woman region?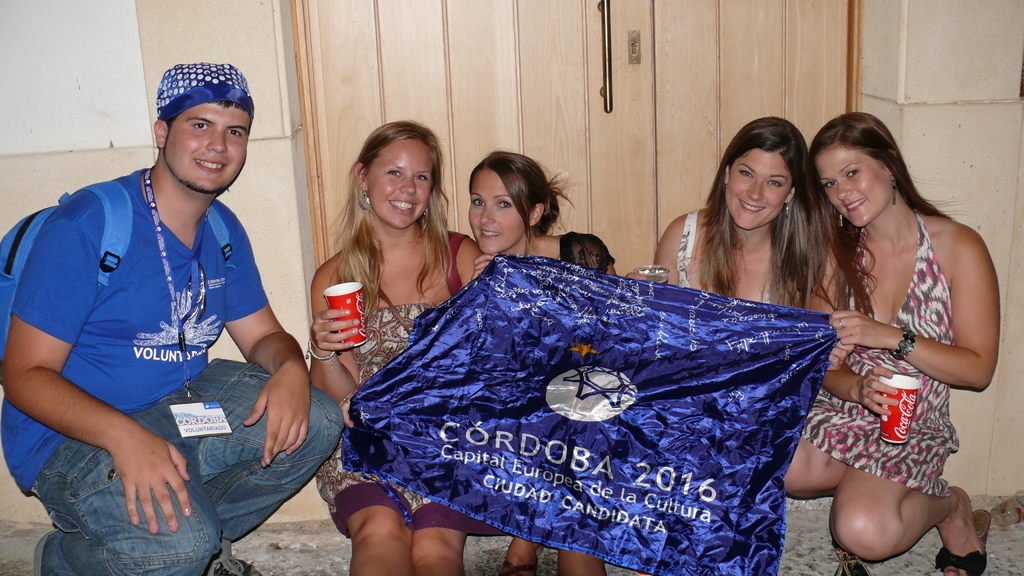
left=784, top=102, right=1000, bottom=570
